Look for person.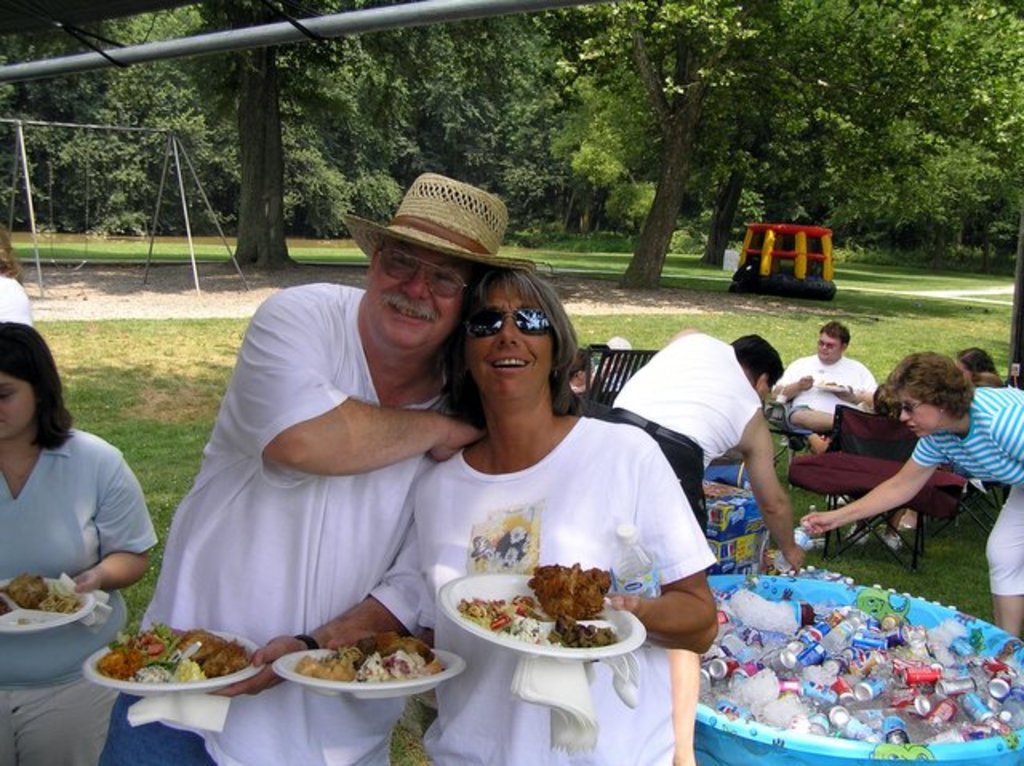
Found: locate(770, 321, 875, 454).
